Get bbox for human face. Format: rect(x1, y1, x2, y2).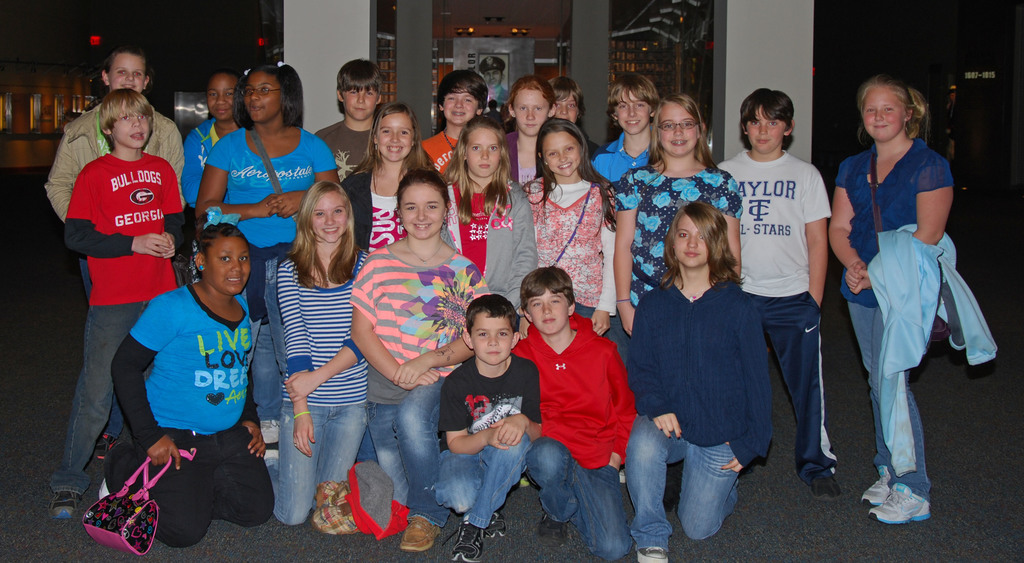
rect(377, 112, 413, 162).
